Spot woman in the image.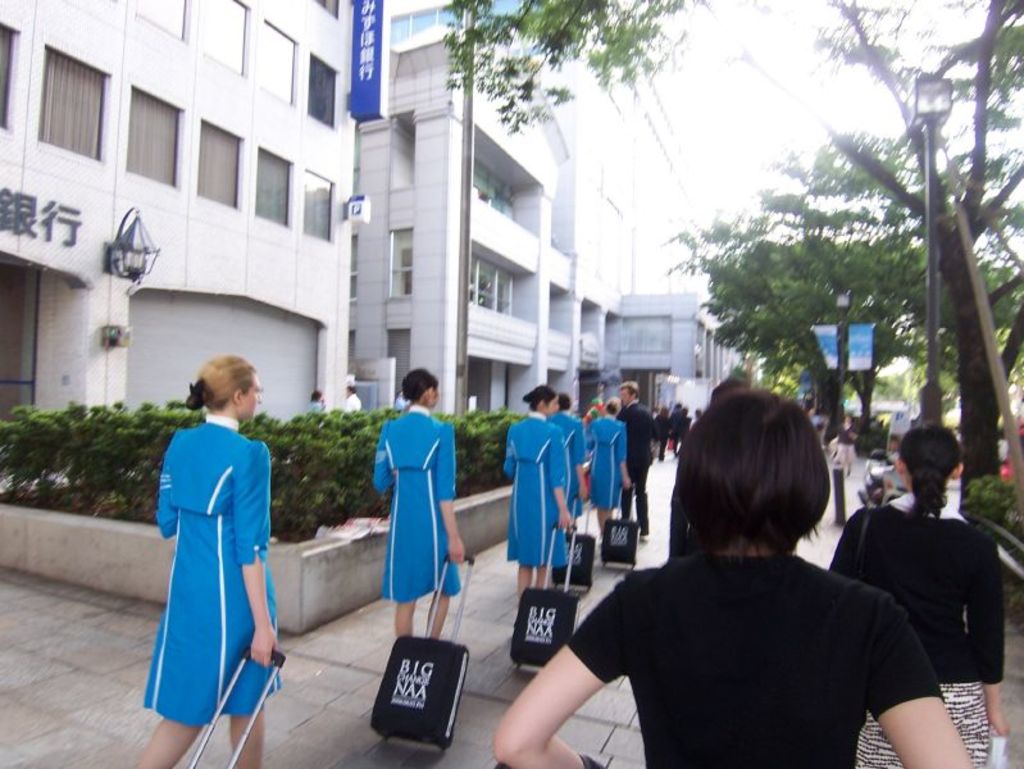
woman found at 829, 420, 1011, 768.
